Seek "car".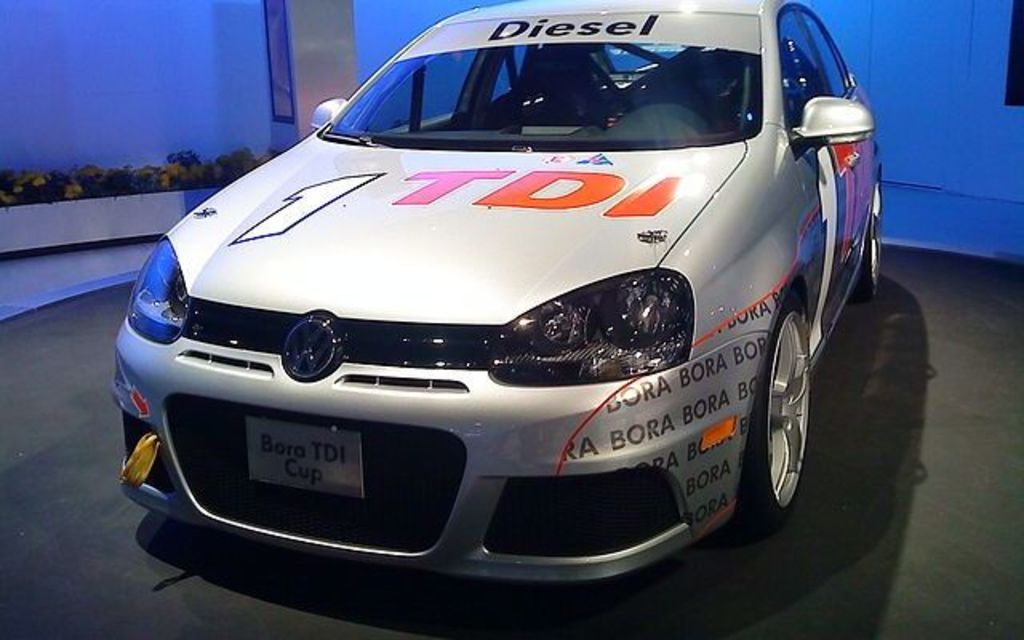
{"left": 106, "top": 0, "right": 880, "bottom": 594}.
